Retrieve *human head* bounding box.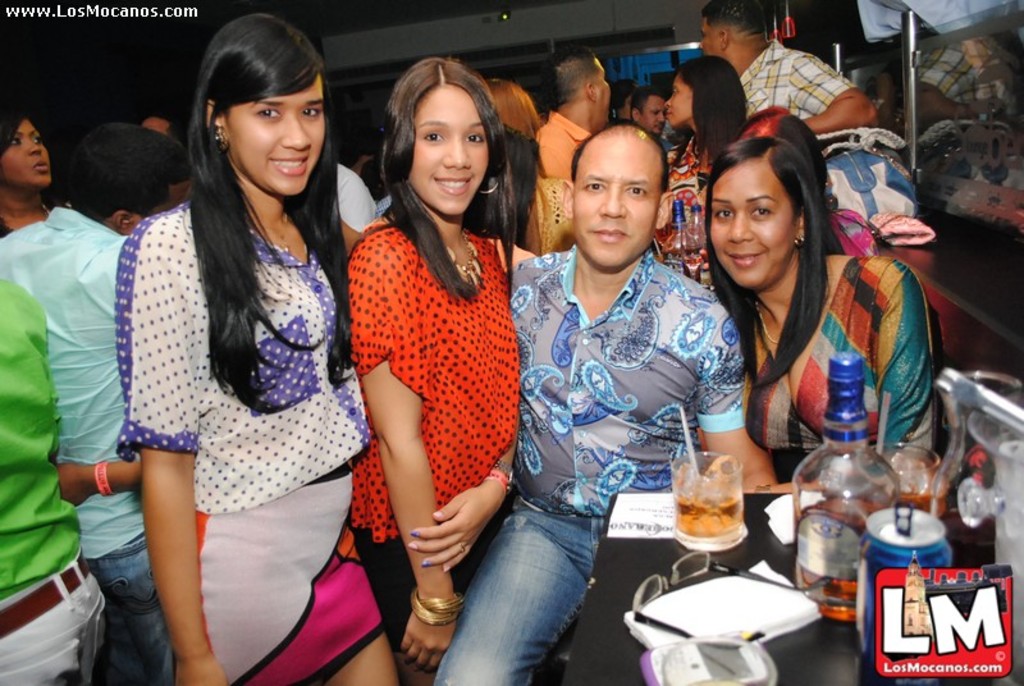
Bounding box: detection(573, 123, 675, 270).
